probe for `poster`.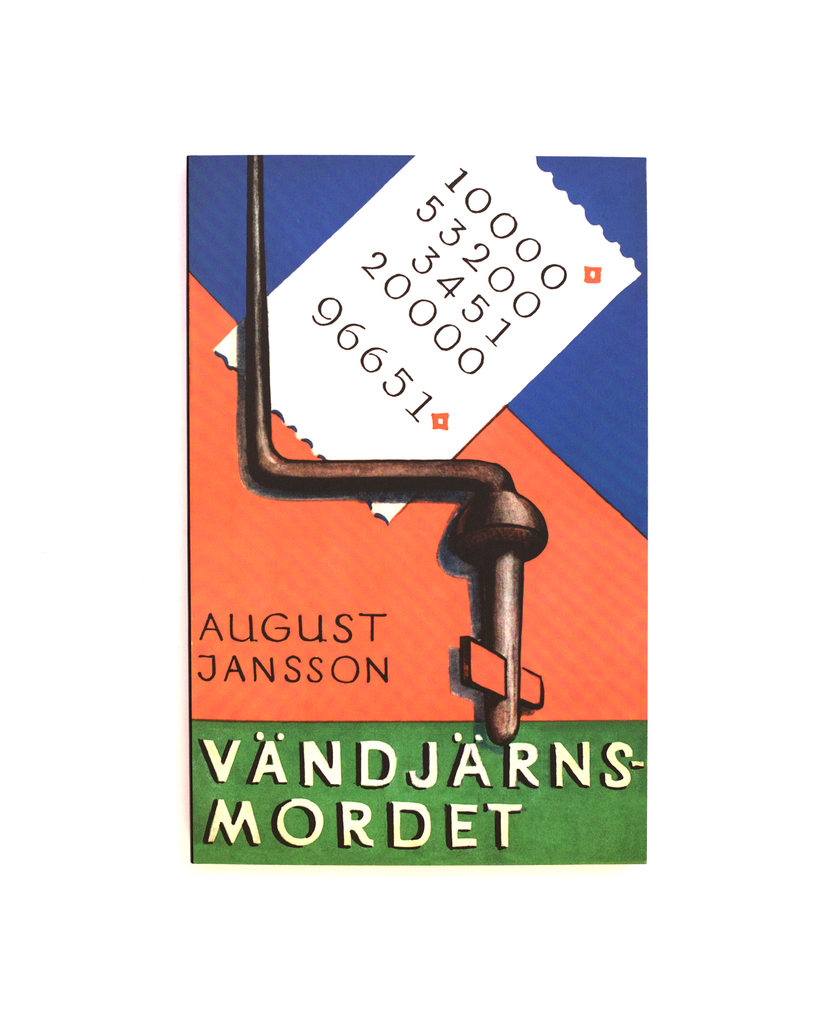
Probe result: left=0, top=0, right=818, bottom=1023.
